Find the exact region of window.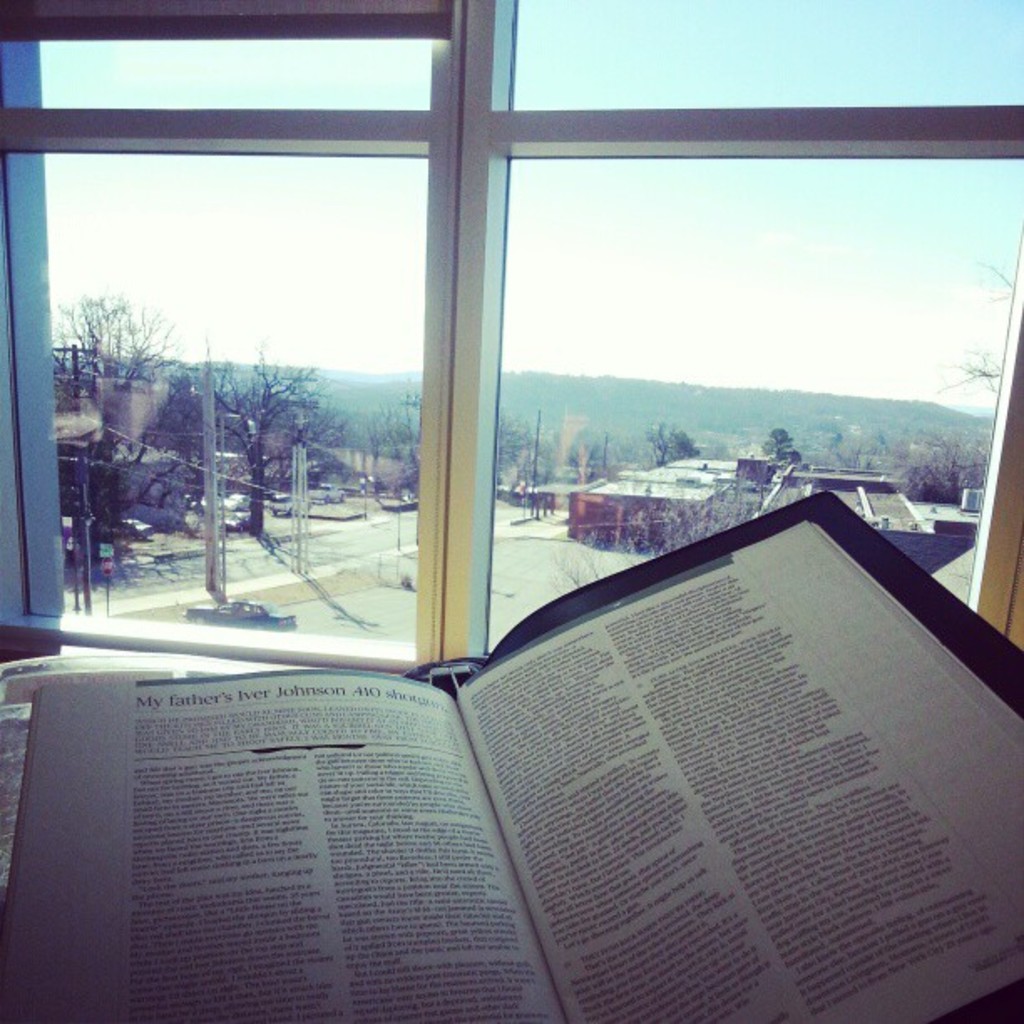
Exact region: [0,0,1022,684].
